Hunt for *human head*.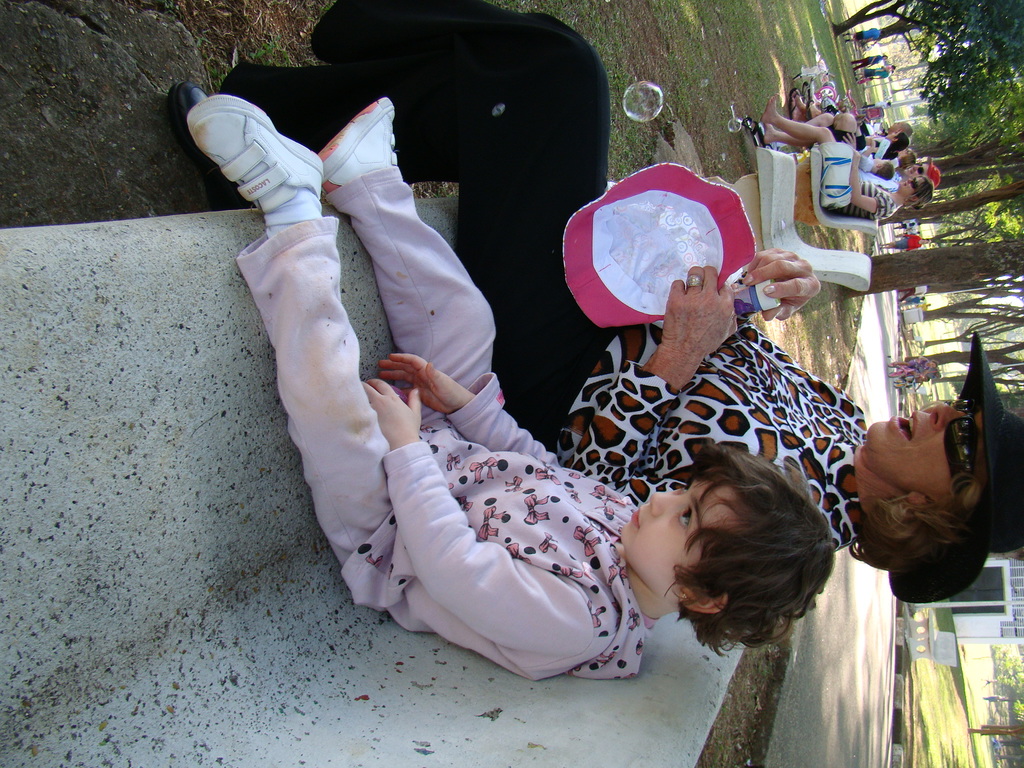
Hunted down at select_region(883, 131, 911, 151).
